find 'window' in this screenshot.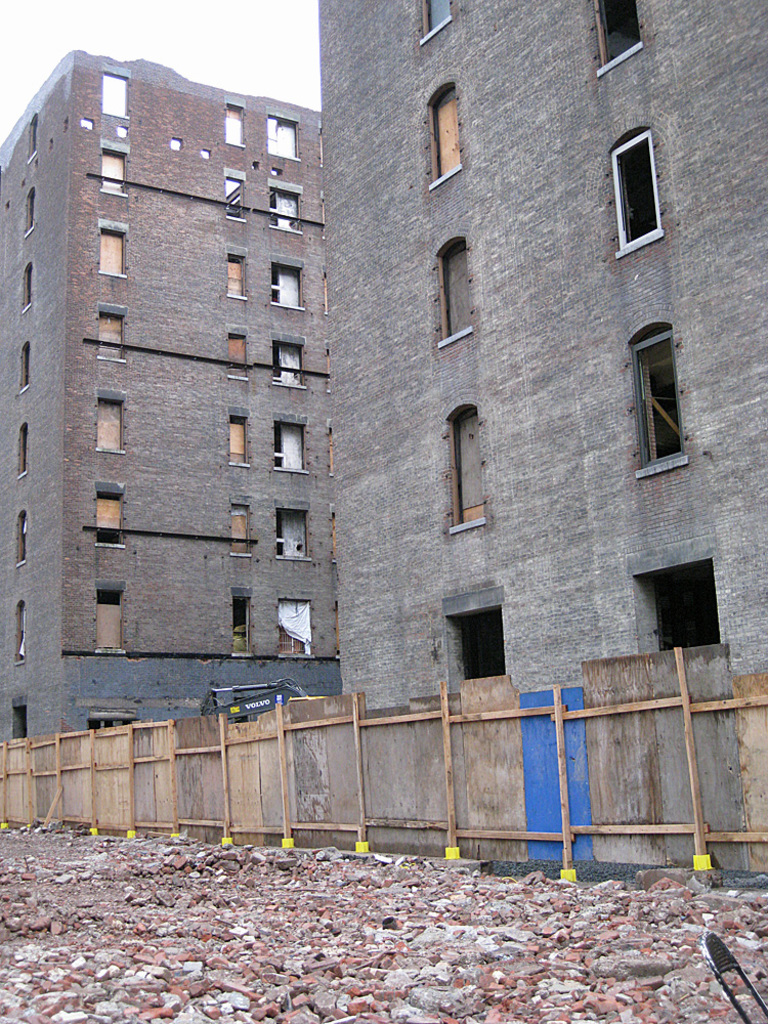
The bounding box for 'window' is left=419, top=0, right=456, bottom=47.
